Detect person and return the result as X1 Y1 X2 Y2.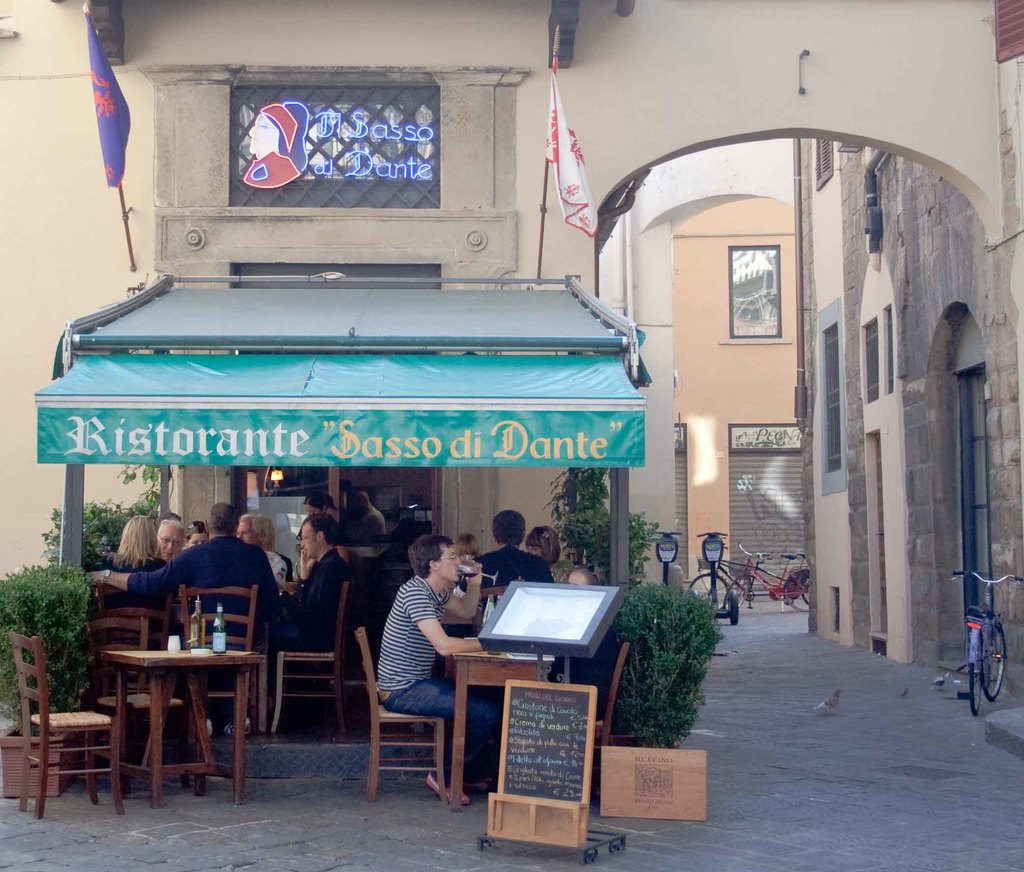
229 513 287 599.
